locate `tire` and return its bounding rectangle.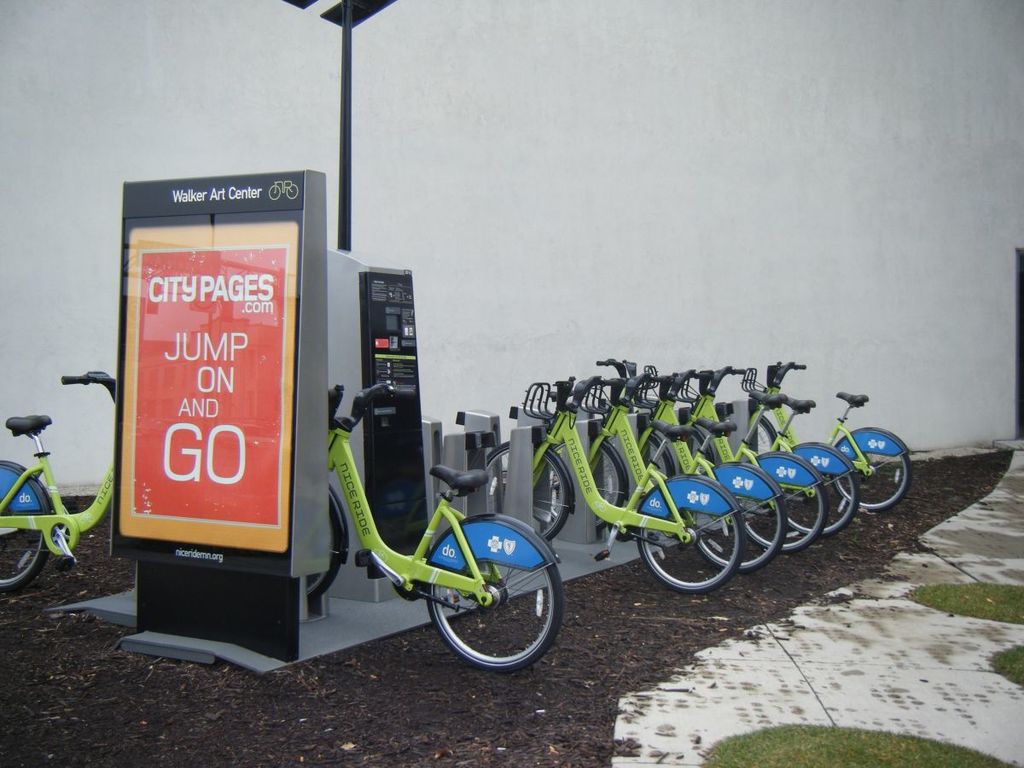
detection(483, 442, 568, 543).
